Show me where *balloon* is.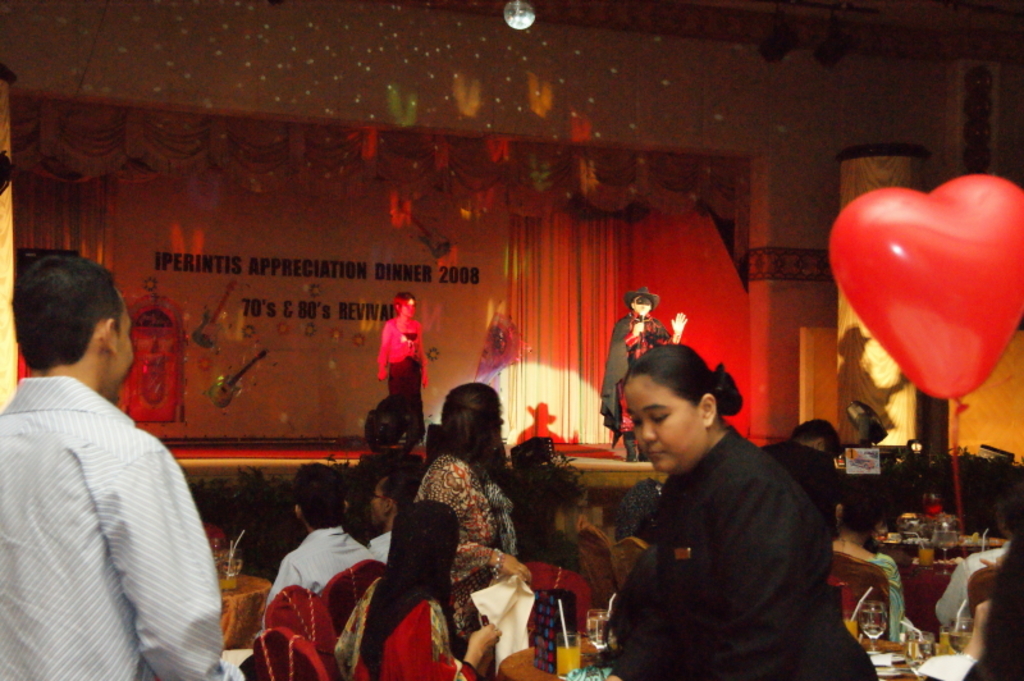
*balloon* is at [left=828, top=173, right=1023, bottom=411].
